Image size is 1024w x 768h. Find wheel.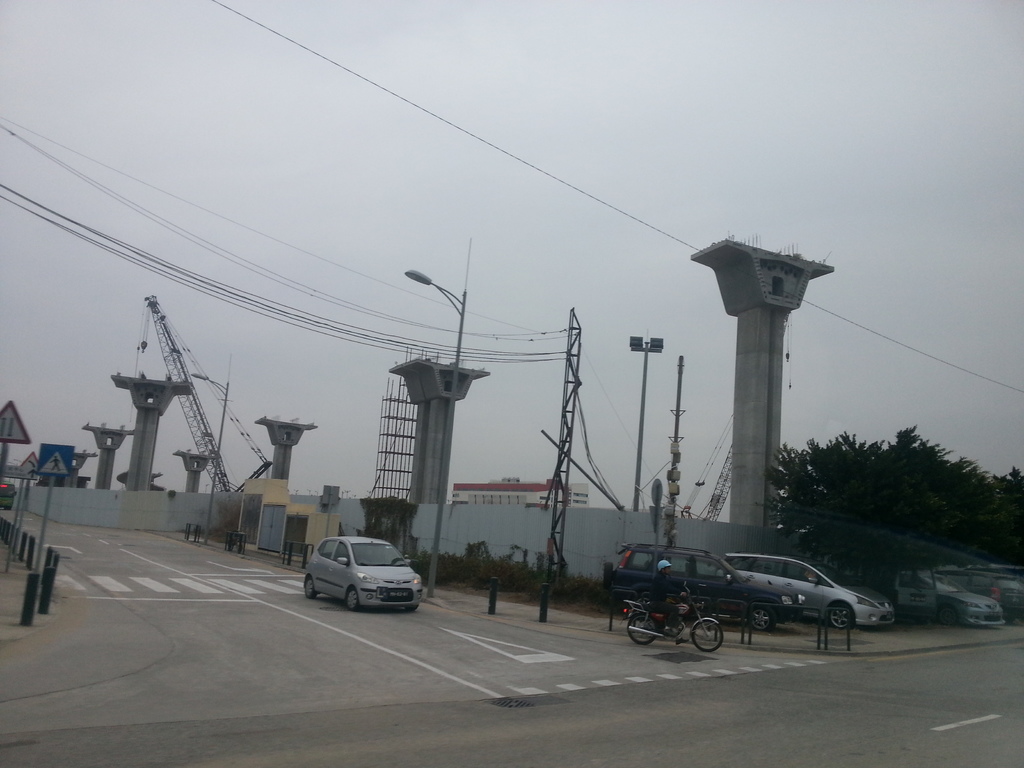
[751, 605, 776, 631].
